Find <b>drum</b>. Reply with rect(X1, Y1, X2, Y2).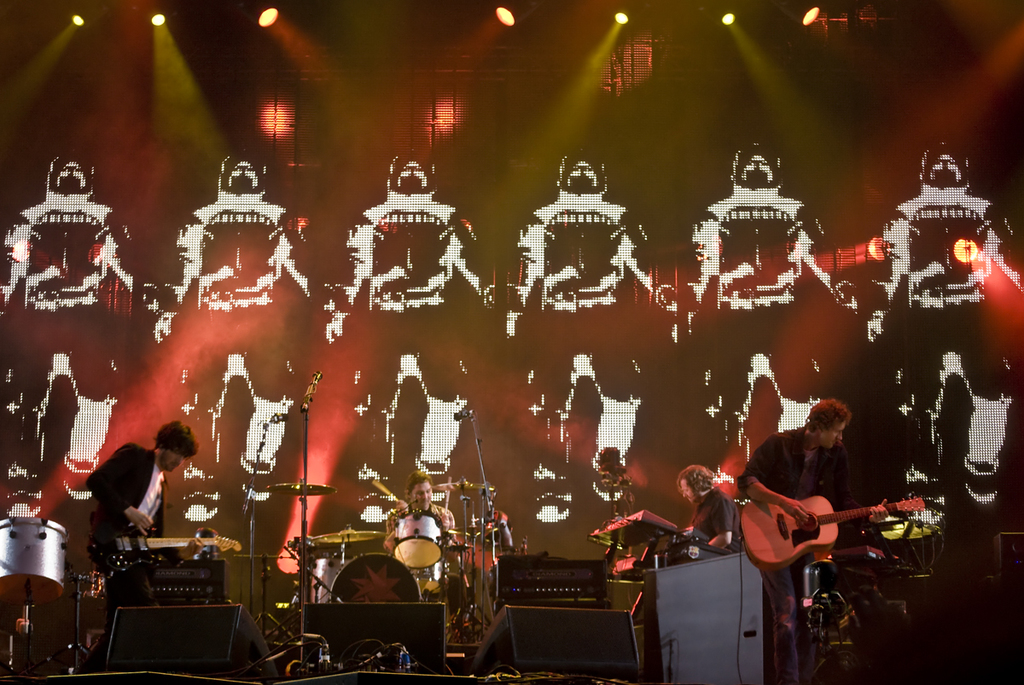
rect(326, 553, 425, 606).
